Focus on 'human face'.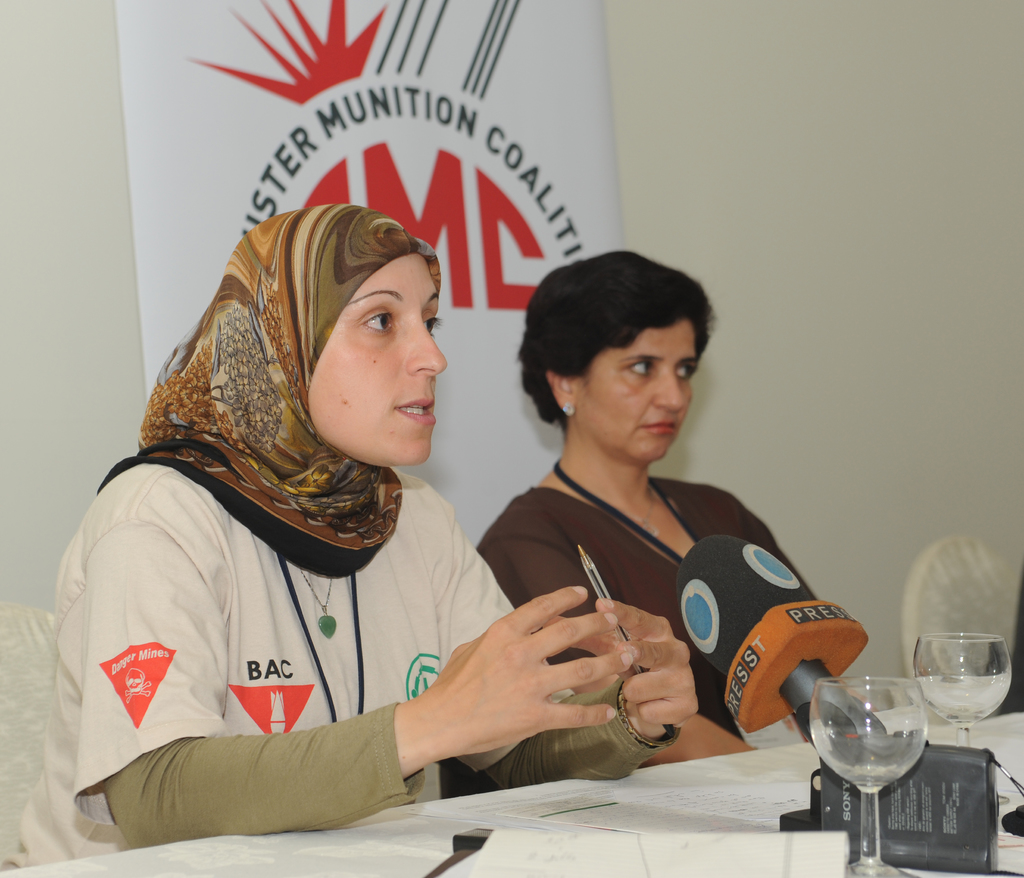
Focused at BBox(310, 255, 450, 467).
